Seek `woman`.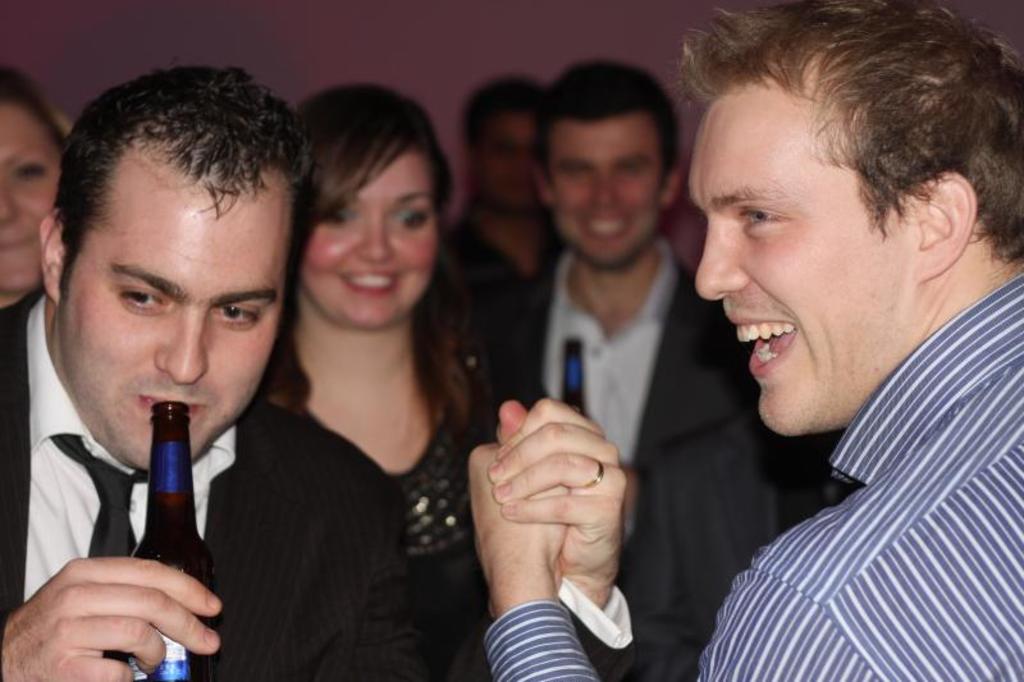
left=253, top=75, right=549, bottom=681.
